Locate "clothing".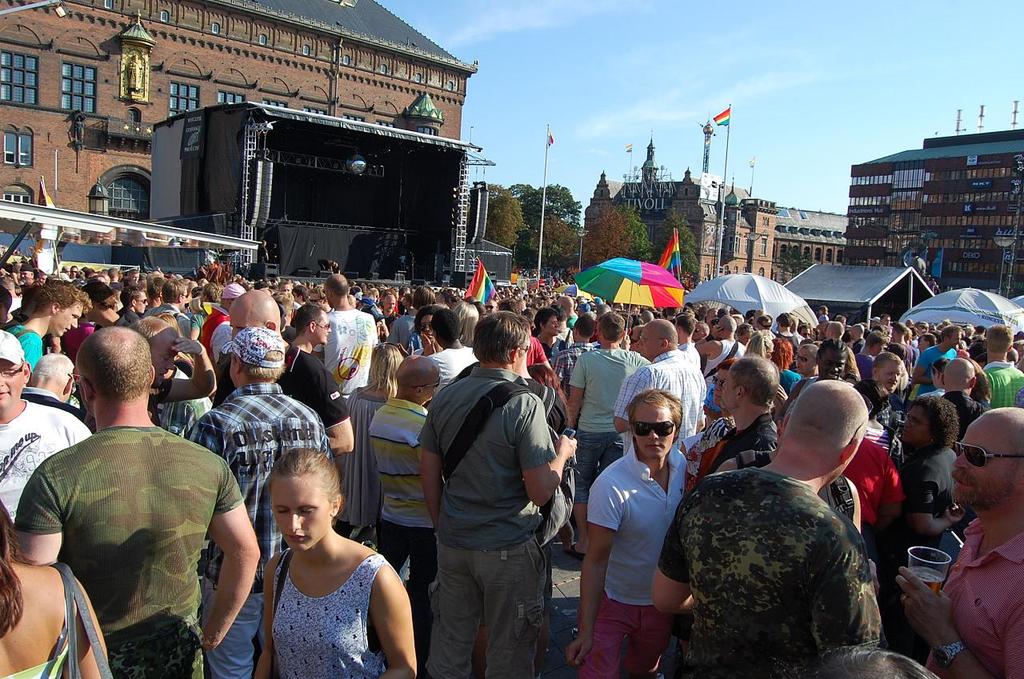
Bounding box: 211/316/242/373.
